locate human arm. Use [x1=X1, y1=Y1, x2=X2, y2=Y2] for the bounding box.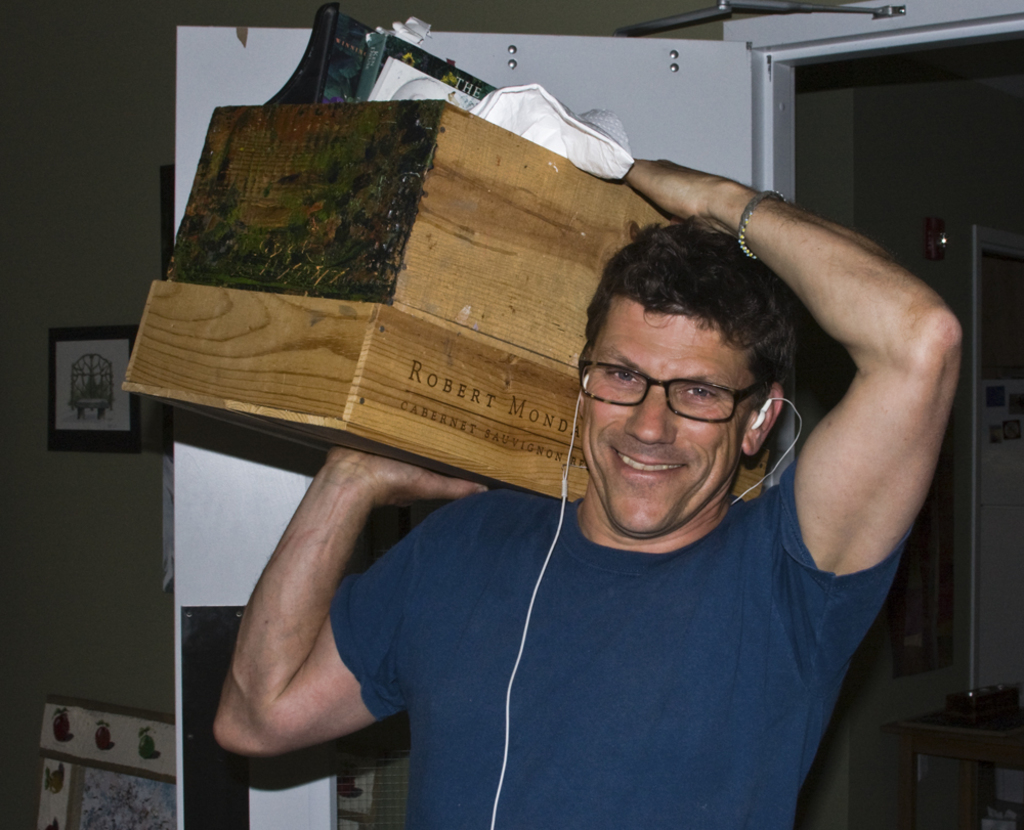
[x1=196, y1=396, x2=433, y2=804].
